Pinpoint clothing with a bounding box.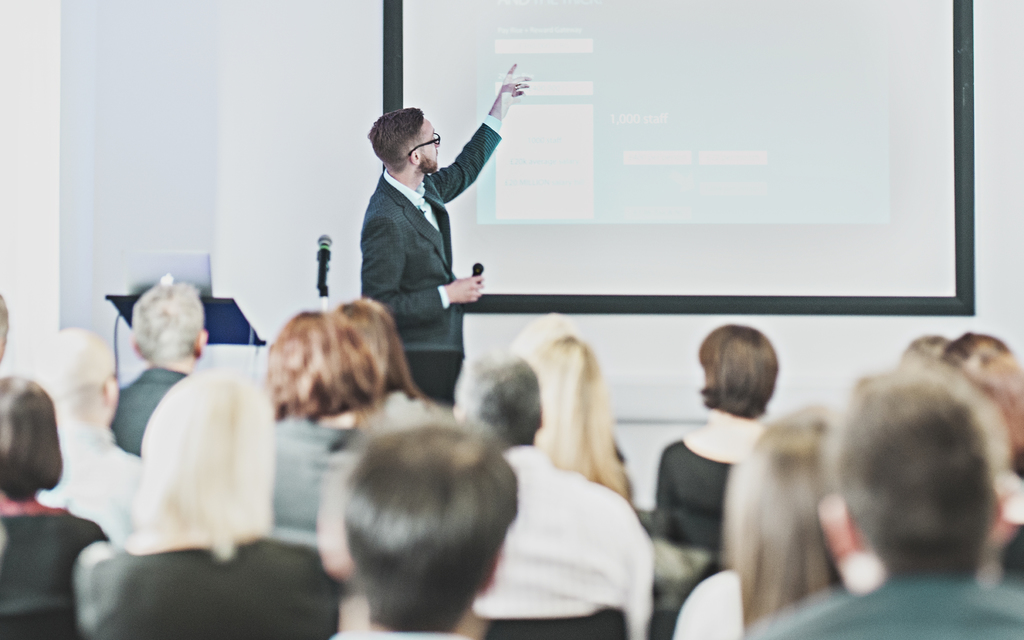
rect(361, 108, 501, 407).
